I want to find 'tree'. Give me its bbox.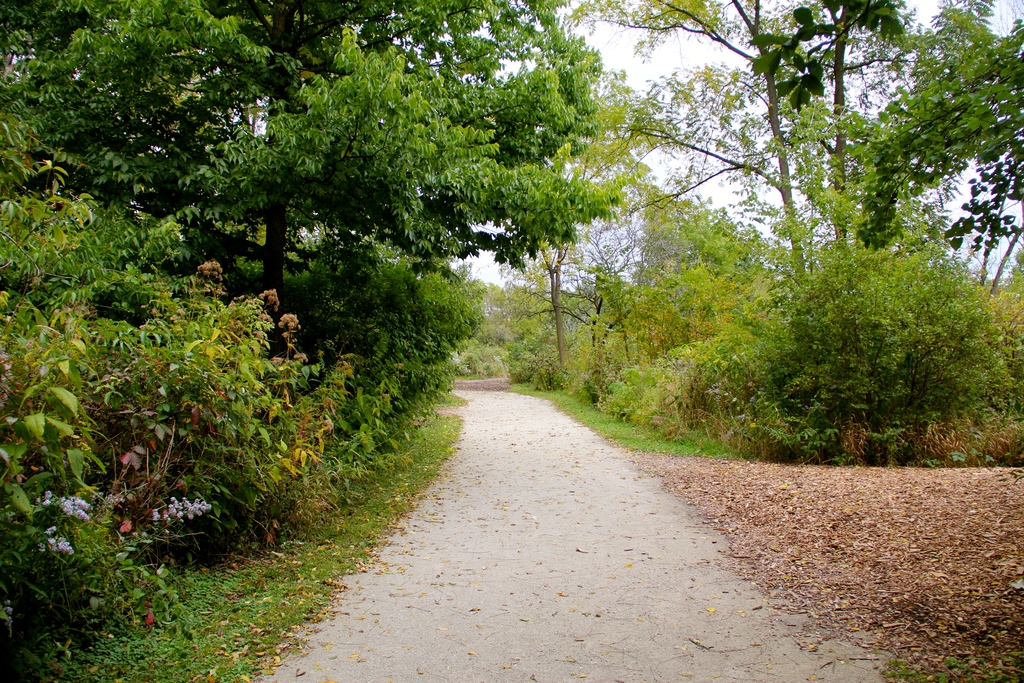
<box>566,0,1023,468</box>.
